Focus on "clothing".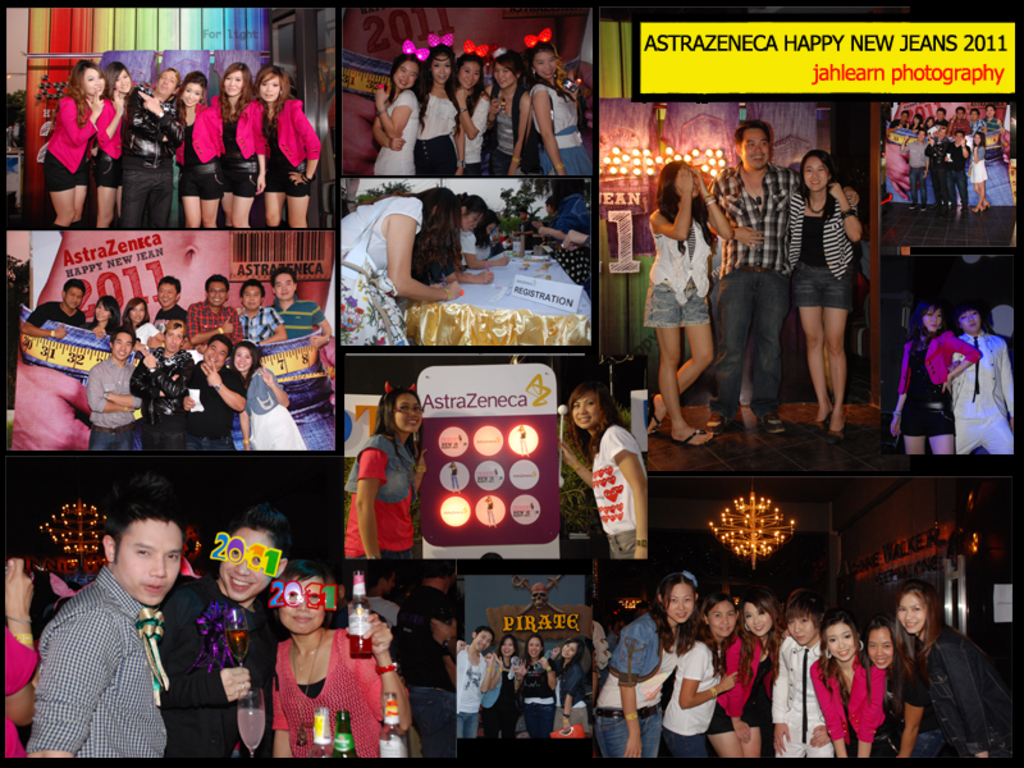
Focused at pyautogui.locateOnScreen(550, 648, 599, 746).
